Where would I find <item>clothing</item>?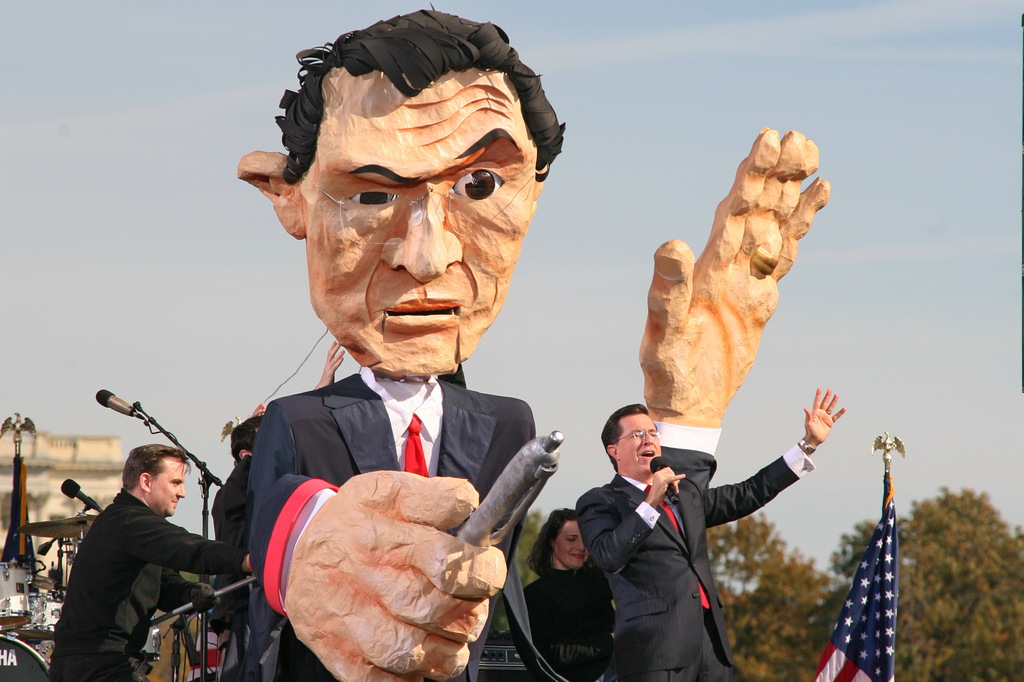
At crop(519, 566, 611, 681).
